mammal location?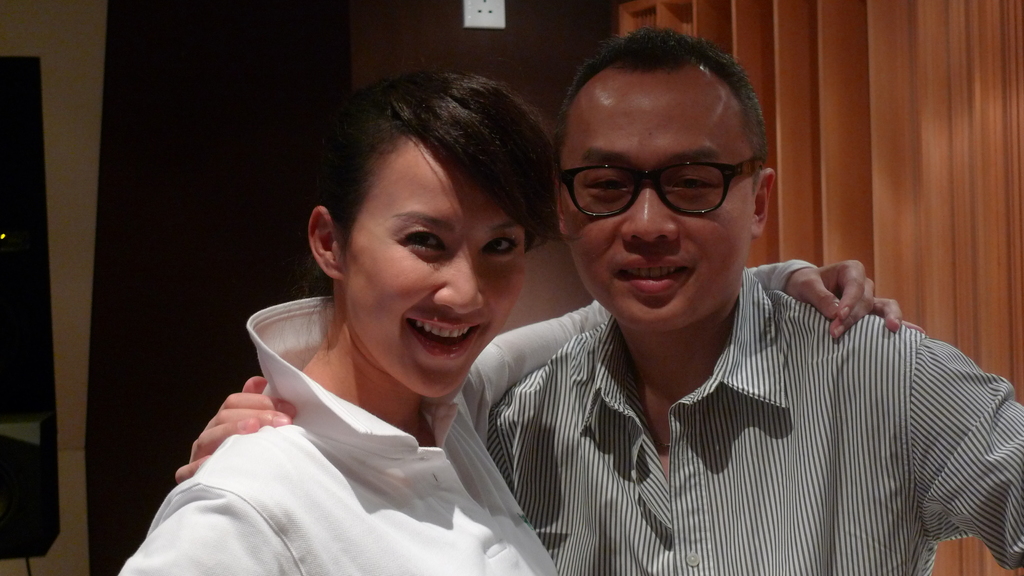
(left=118, top=72, right=926, bottom=575)
